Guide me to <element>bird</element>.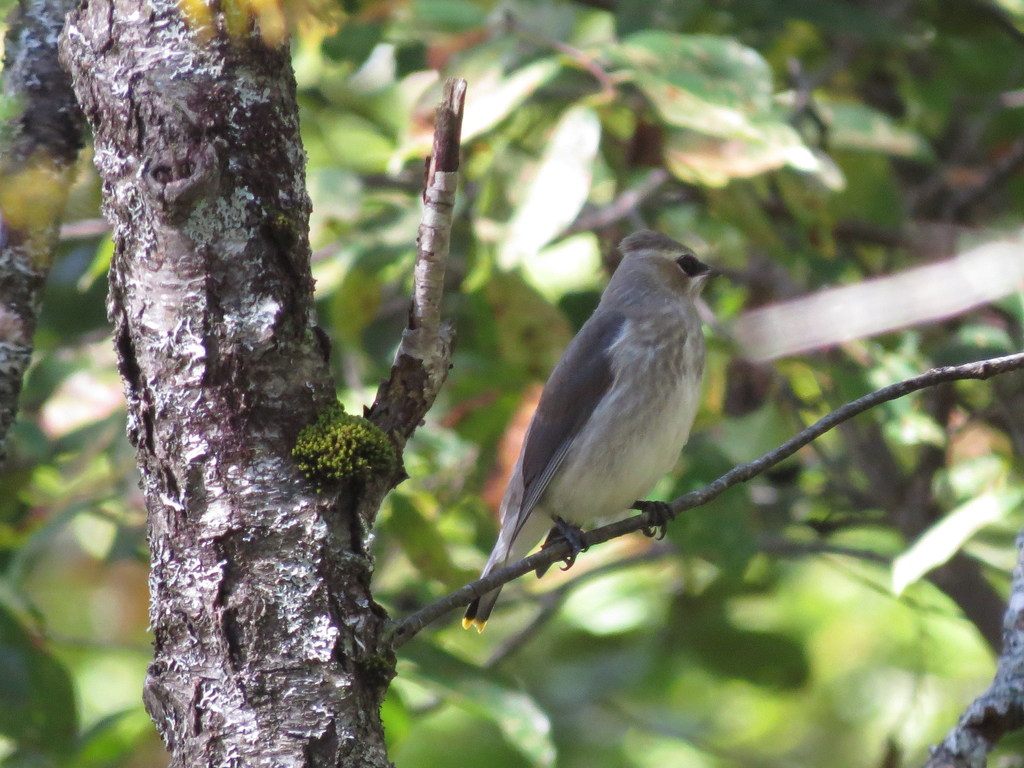
Guidance: box=[451, 229, 742, 621].
